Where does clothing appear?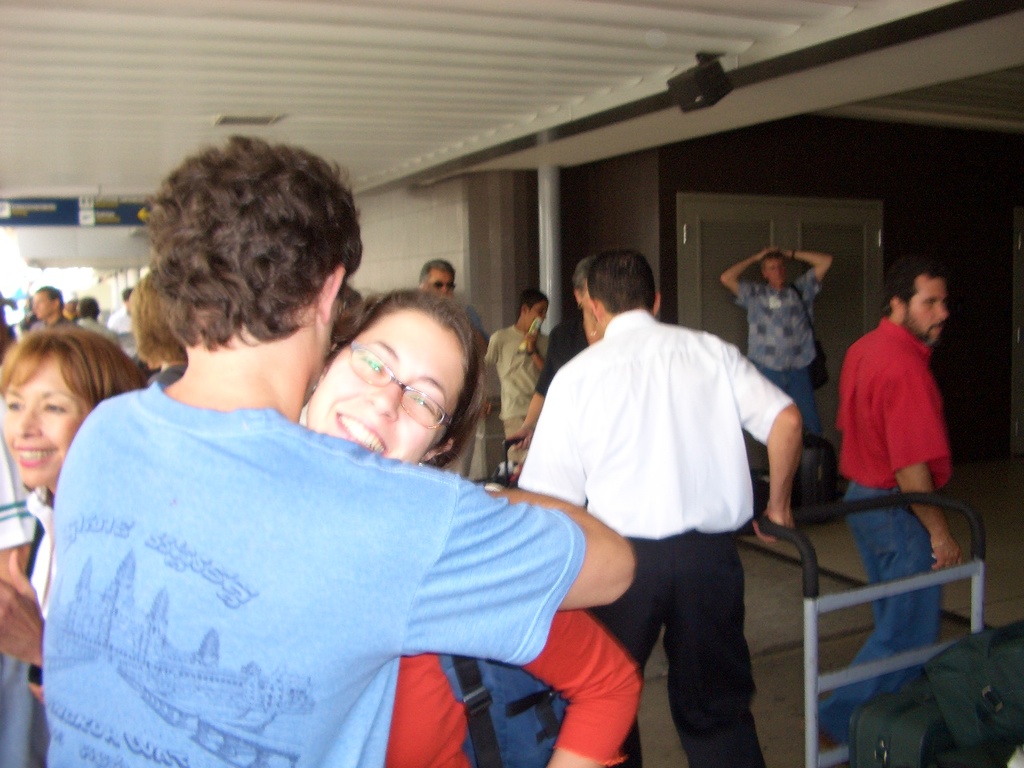
Appears at pyautogui.locateOnScreen(386, 597, 651, 767).
